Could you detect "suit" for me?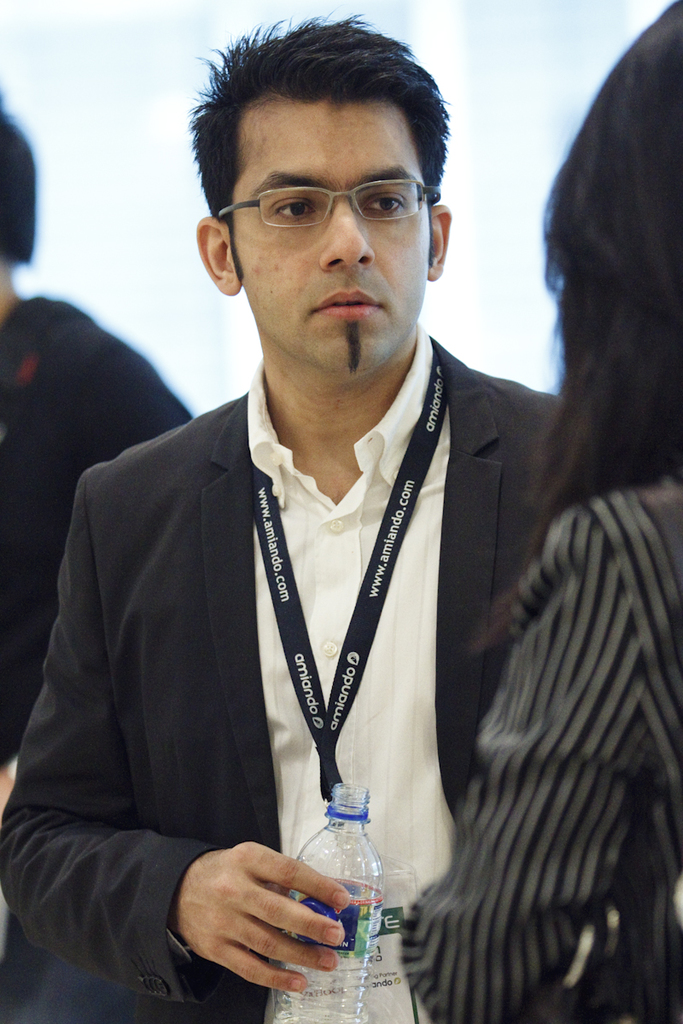
Detection result: (left=55, top=239, right=566, bottom=1015).
